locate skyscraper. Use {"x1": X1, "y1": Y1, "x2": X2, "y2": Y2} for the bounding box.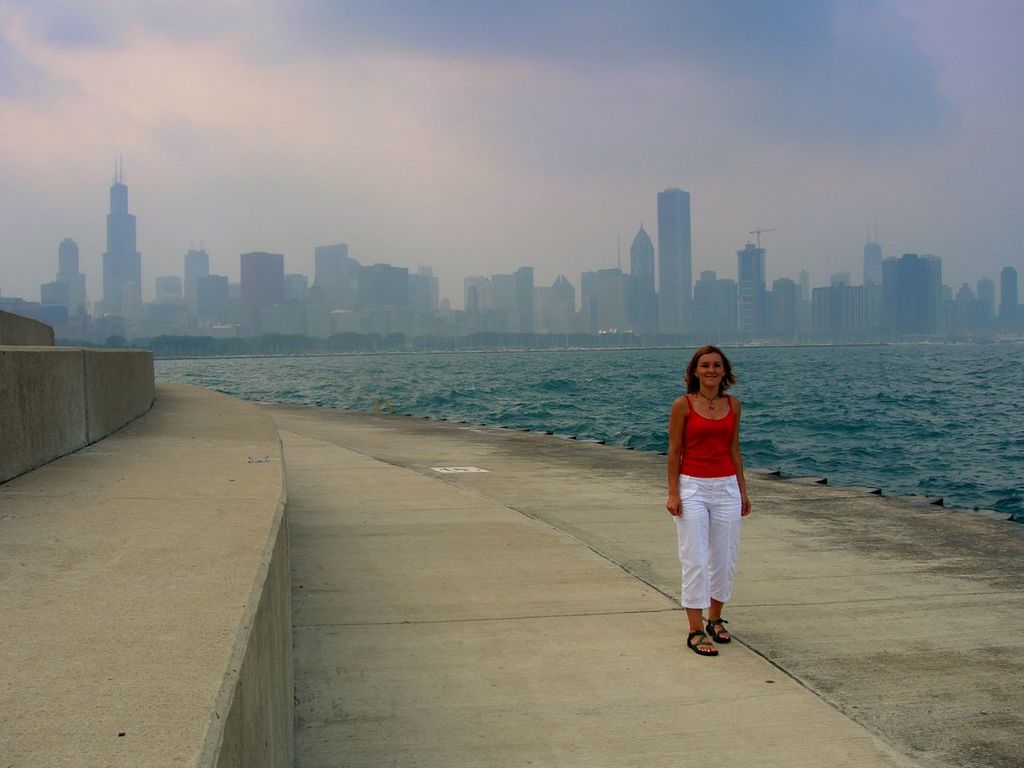
{"x1": 658, "y1": 190, "x2": 690, "y2": 336}.
